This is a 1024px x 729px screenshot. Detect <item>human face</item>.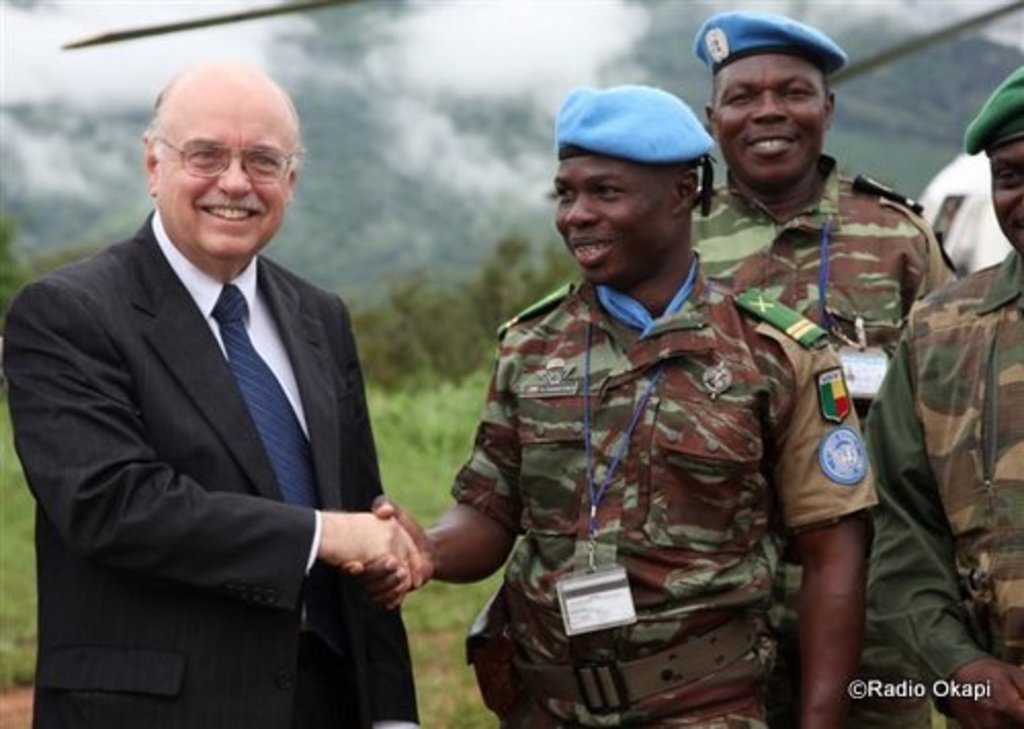
160,88,295,252.
